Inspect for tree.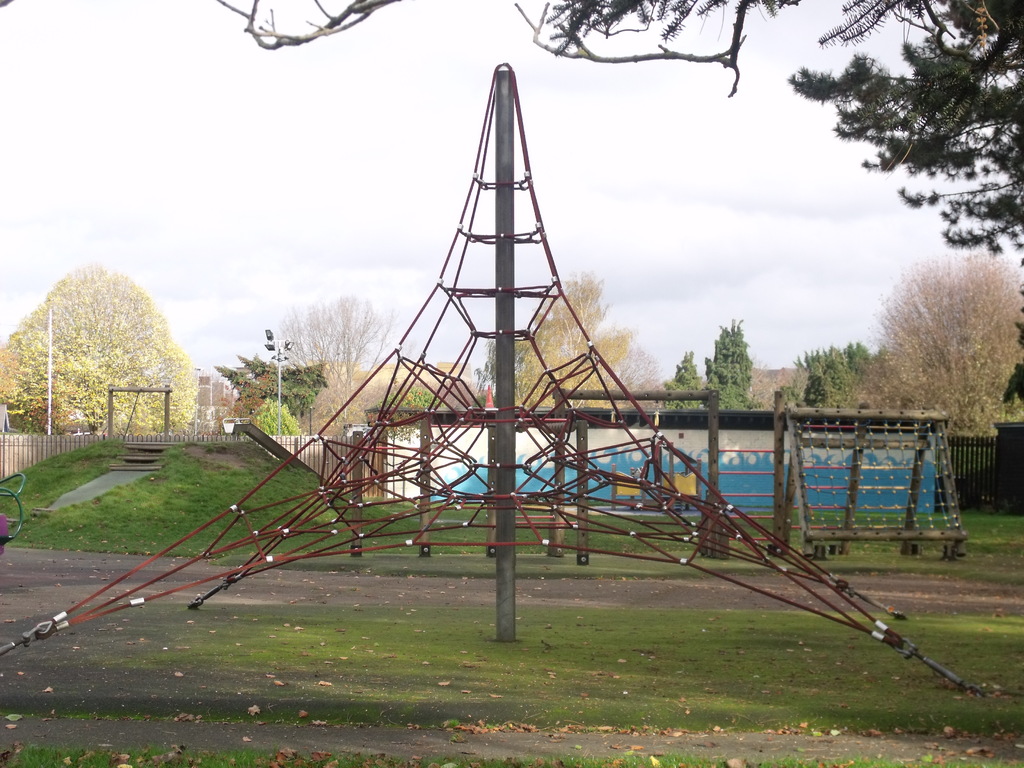
Inspection: 0:0:1023:417.
